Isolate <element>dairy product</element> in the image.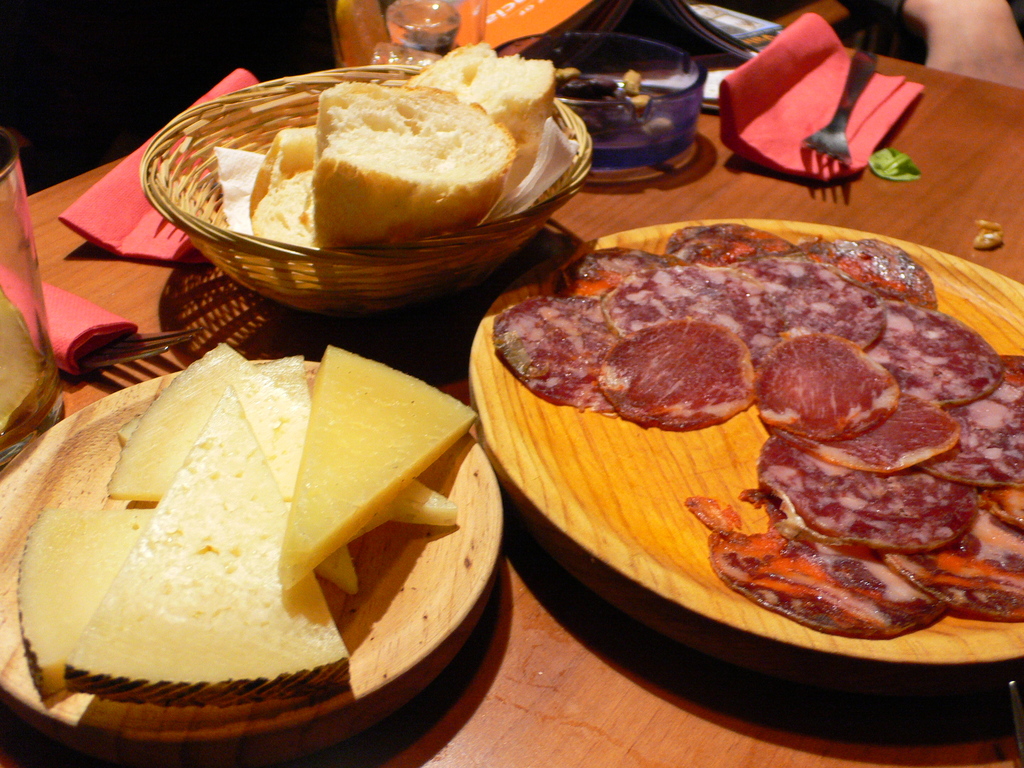
Isolated region: detection(273, 342, 482, 596).
